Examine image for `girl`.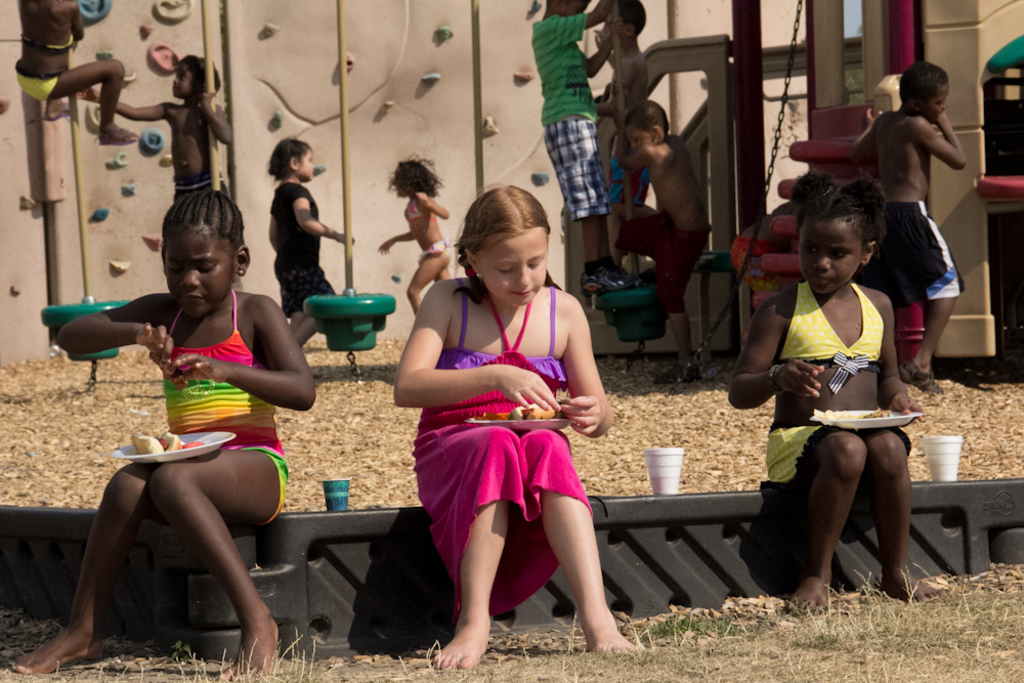
Examination result: bbox=[267, 134, 355, 345].
